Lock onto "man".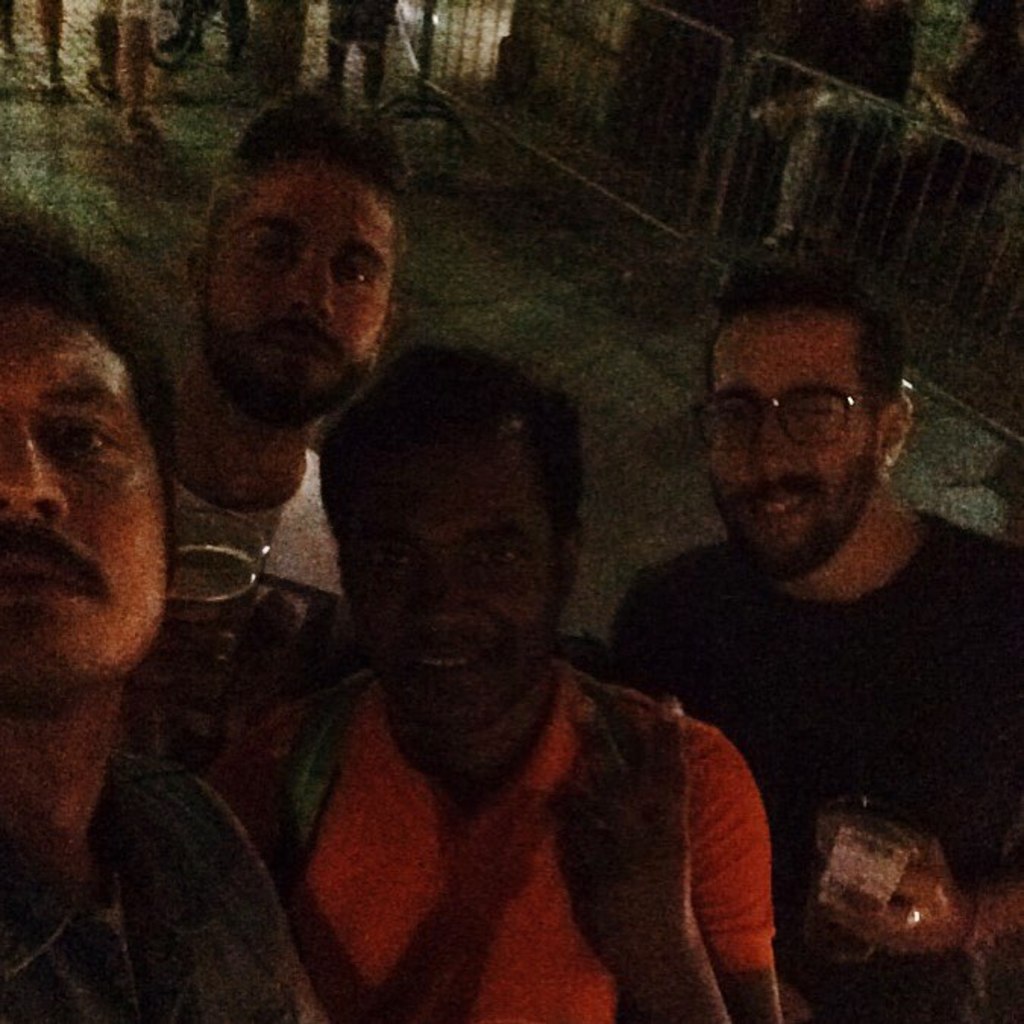
Locked: l=592, t=246, r=1023, b=986.
